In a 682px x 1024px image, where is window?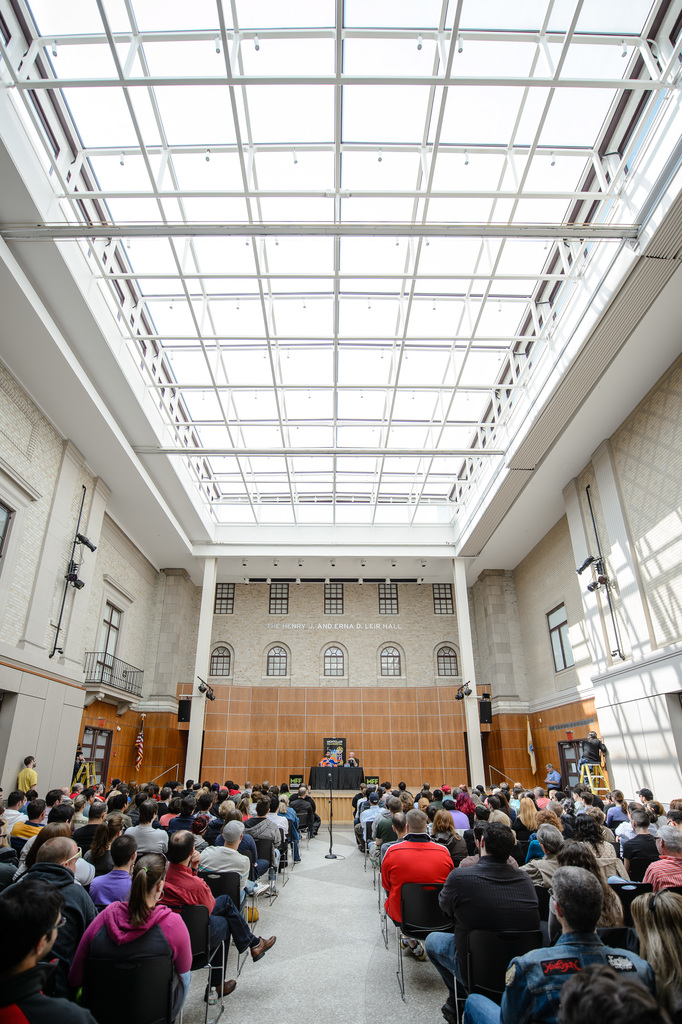
211, 646, 230, 675.
